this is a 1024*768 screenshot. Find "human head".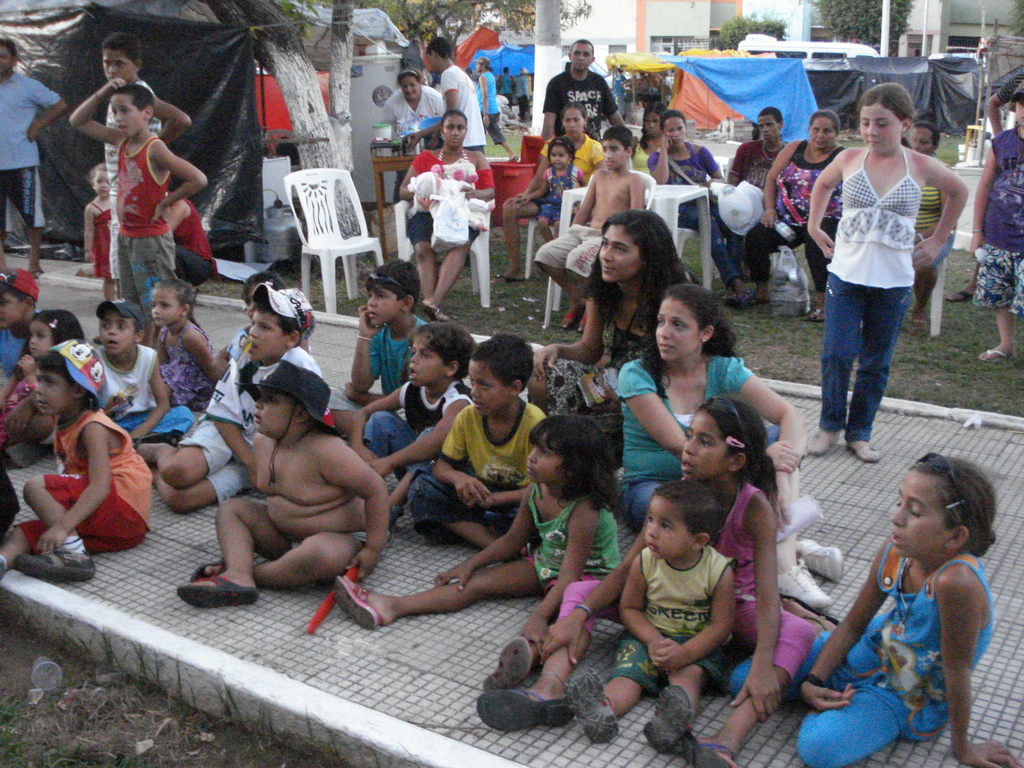
Bounding box: [left=236, top=358, right=338, bottom=434].
